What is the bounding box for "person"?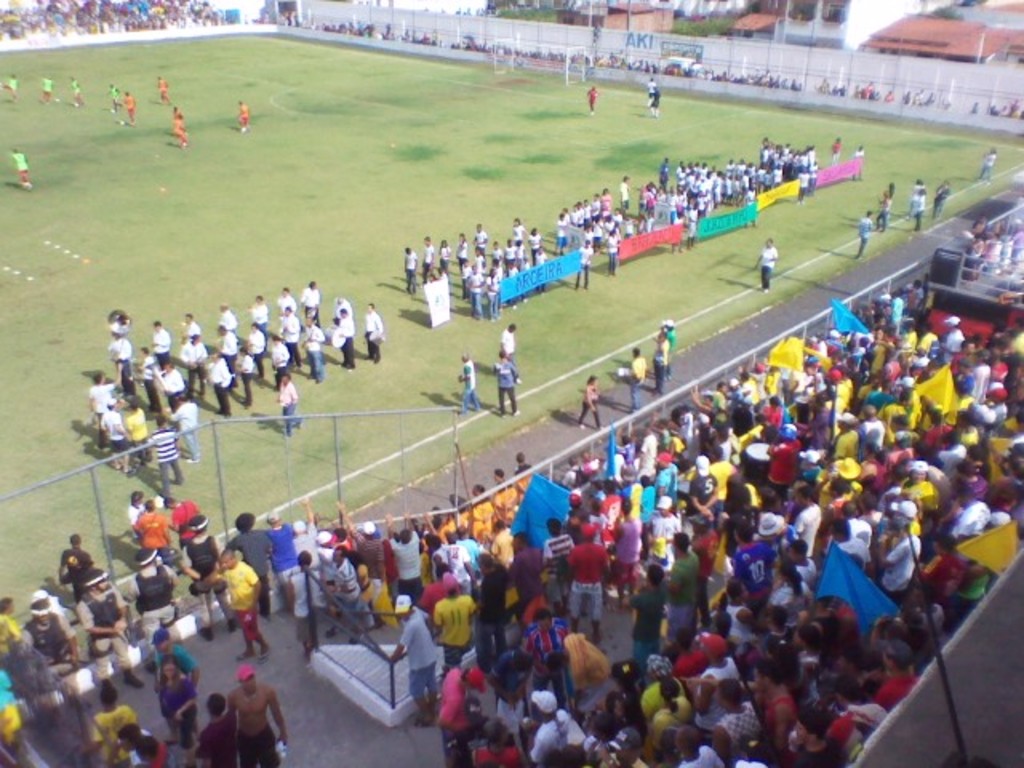
locate(470, 216, 491, 251).
